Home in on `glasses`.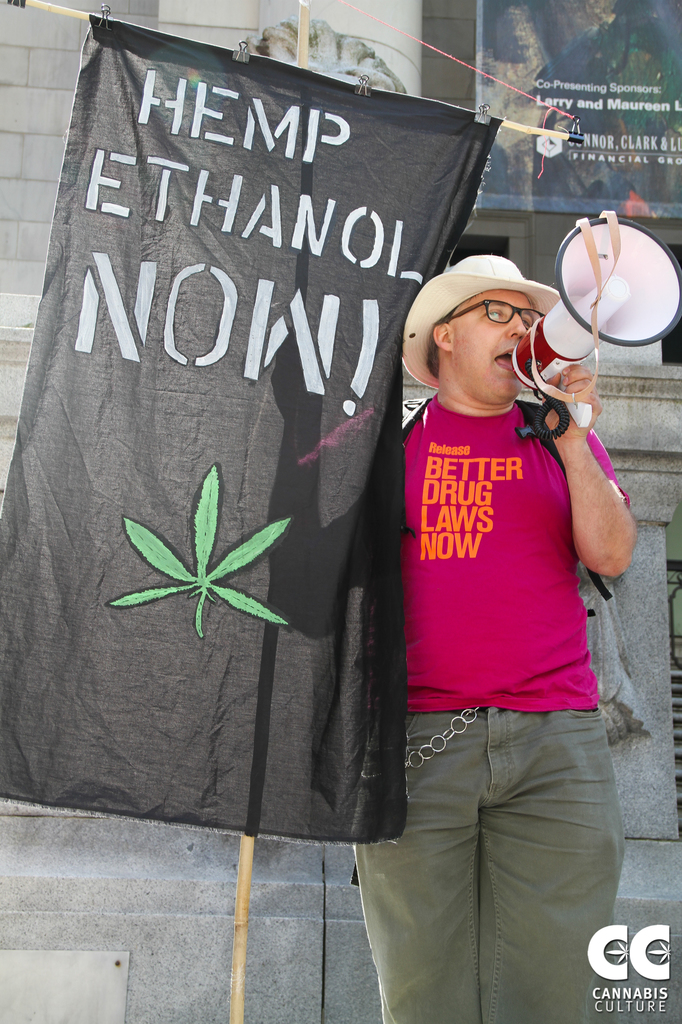
Homed in at crop(438, 297, 544, 328).
